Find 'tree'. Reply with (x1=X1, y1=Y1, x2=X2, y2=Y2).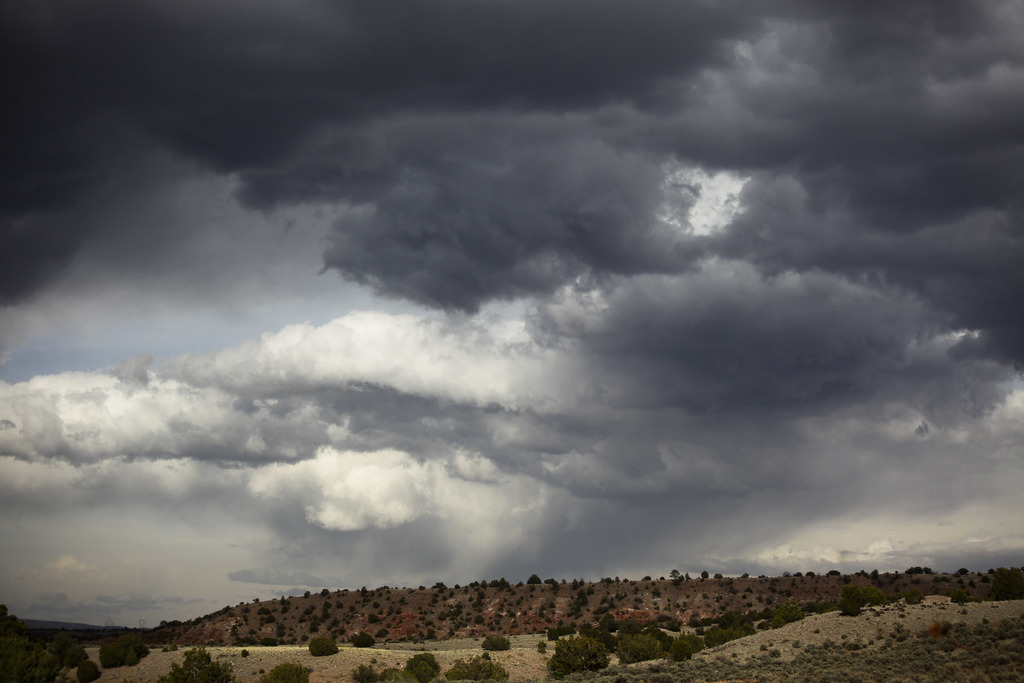
(x1=481, y1=632, x2=511, y2=650).
